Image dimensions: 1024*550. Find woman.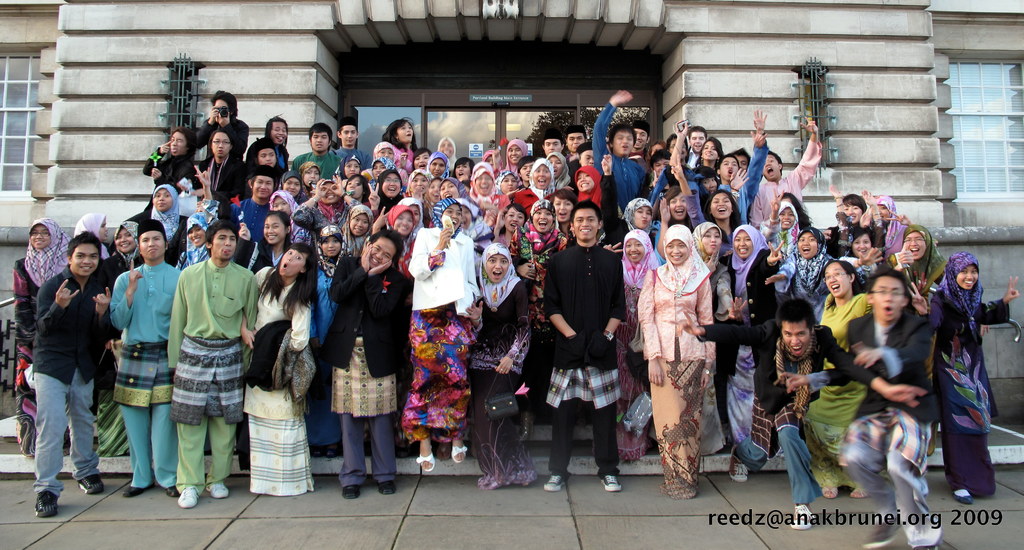
<box>497,173,522,194</box>.
